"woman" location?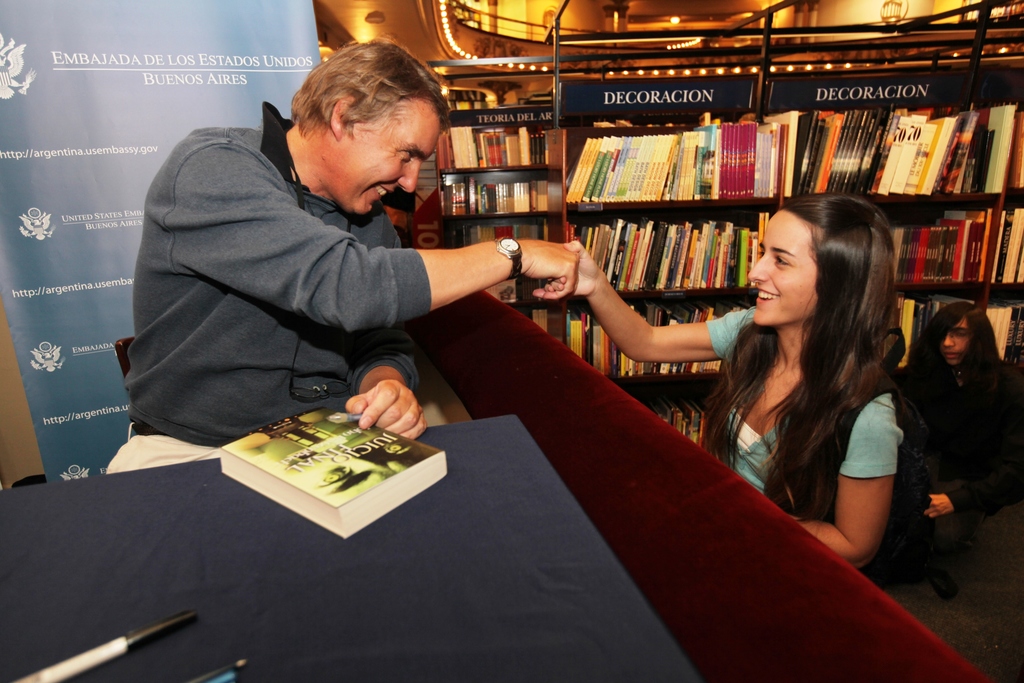
locate(545, 197, 916, 580)
